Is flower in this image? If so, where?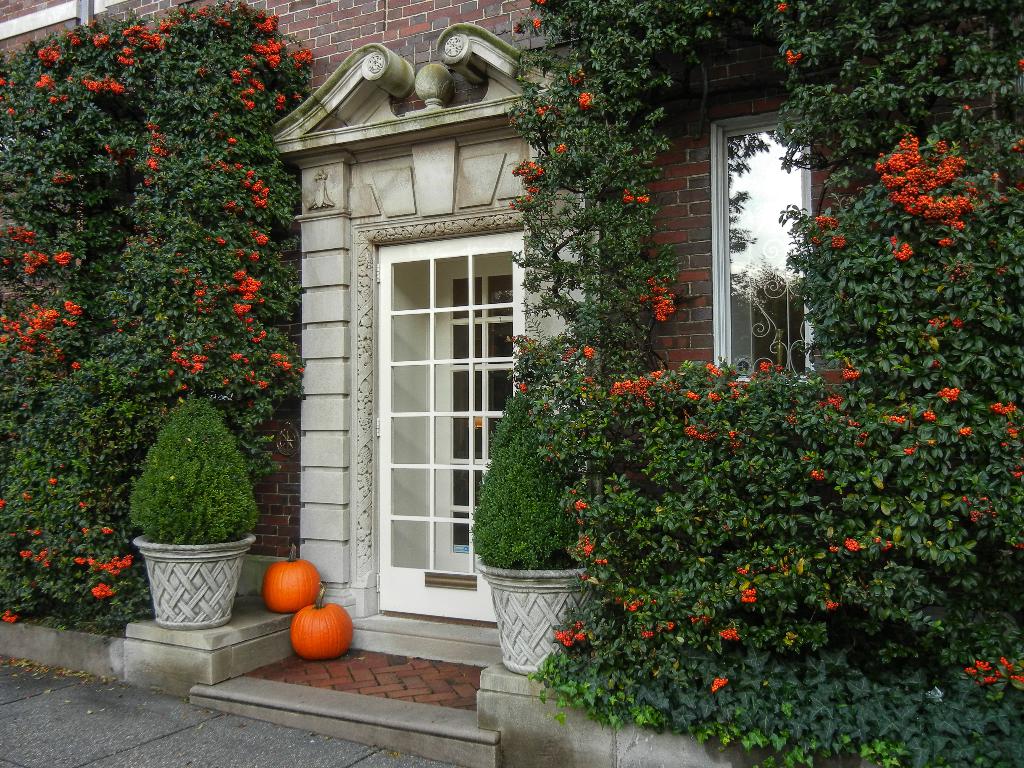
Yes, at <bbox>812, 467, 828, 480</bbox>.
